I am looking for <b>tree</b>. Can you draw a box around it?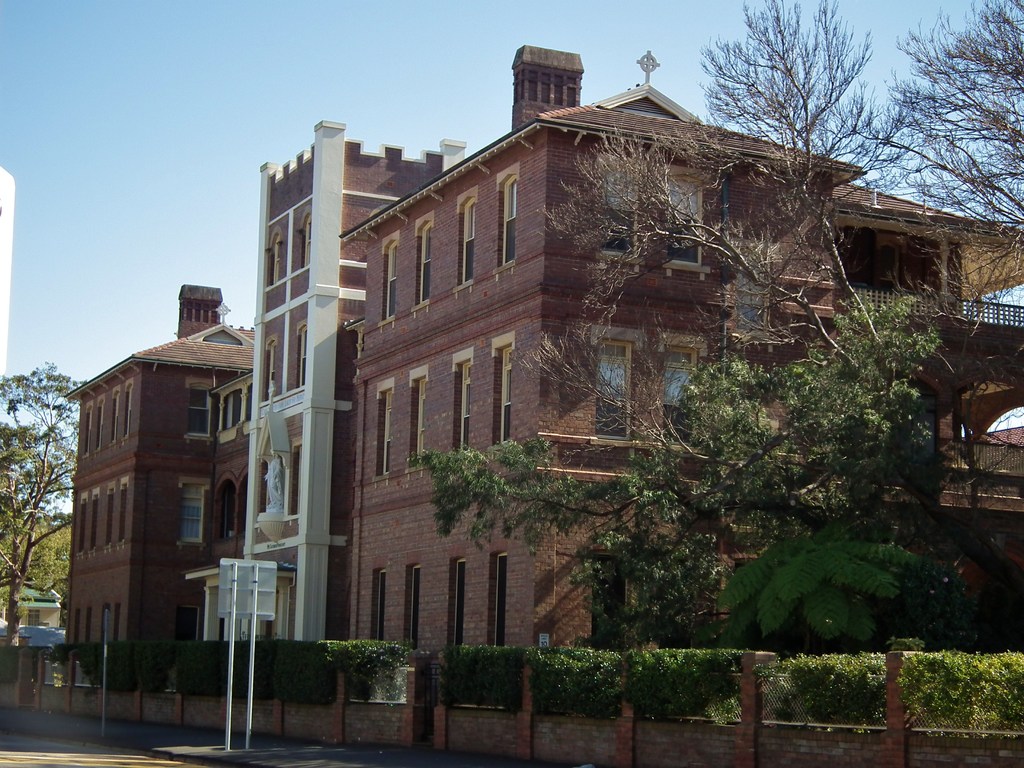
Sure, the bounding box is Rect(0, 361, 82, 653).
